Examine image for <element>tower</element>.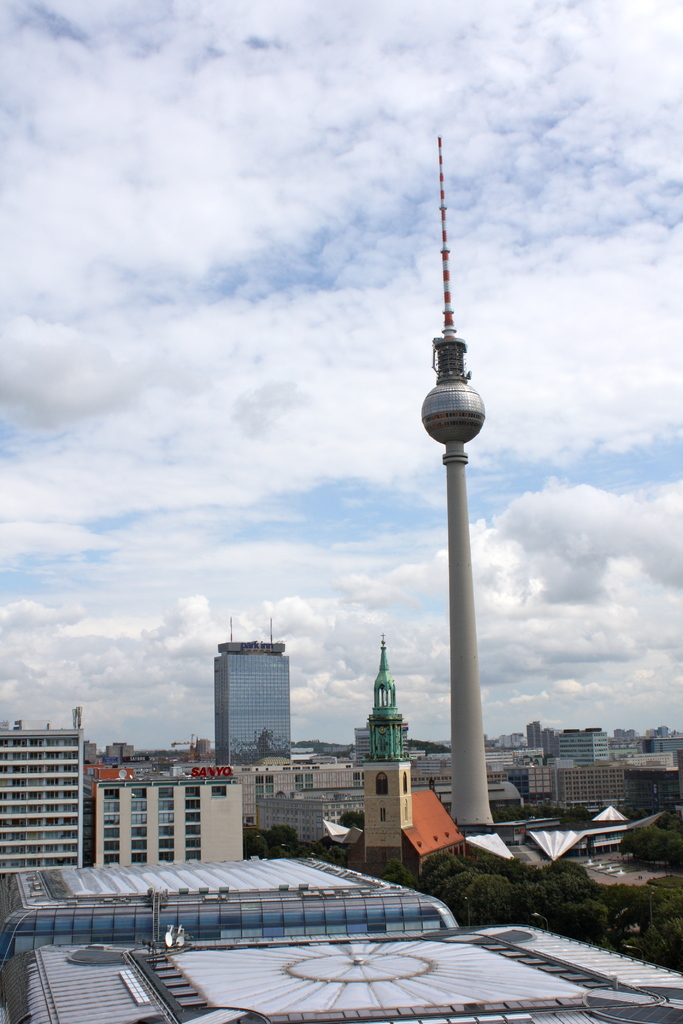
Examination result: (0, 715, 90, 876).
